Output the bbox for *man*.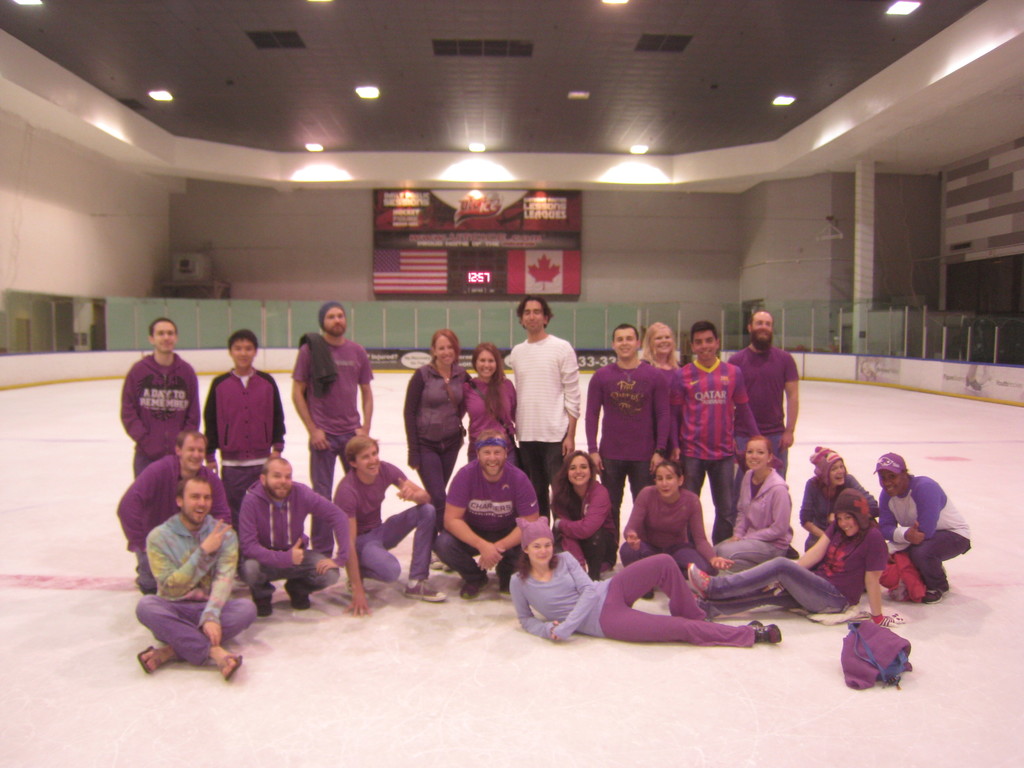
bbox=[290, 301, 374, 557].
